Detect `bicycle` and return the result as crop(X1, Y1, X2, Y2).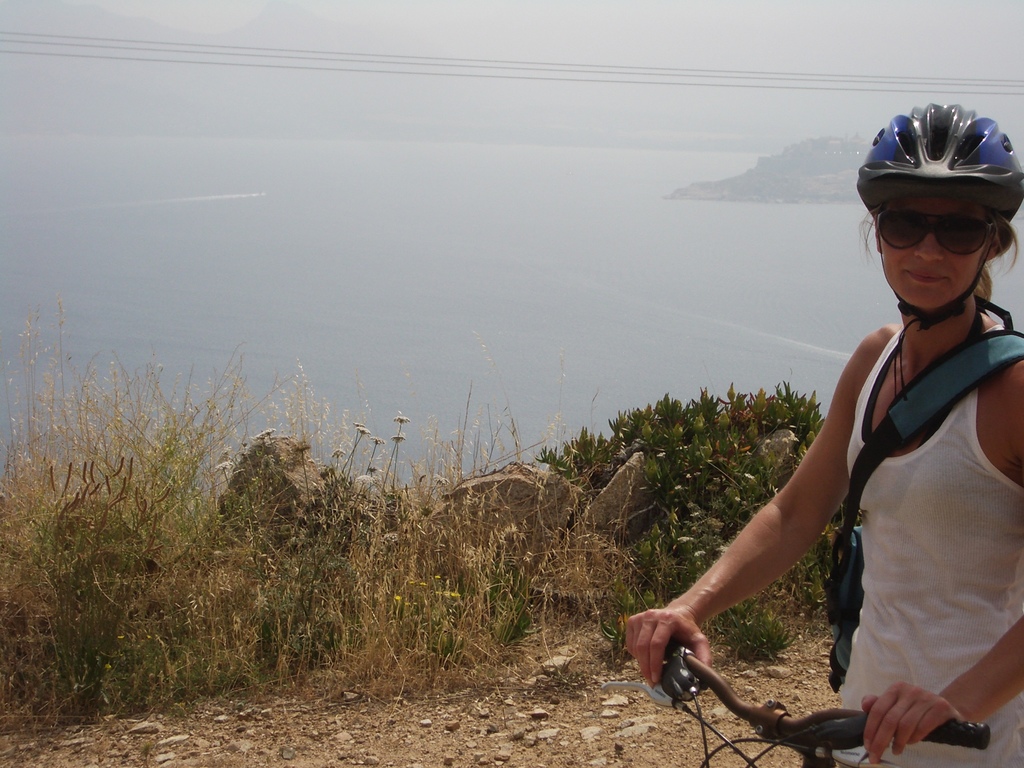
crop(600, 637, 992, 767).
